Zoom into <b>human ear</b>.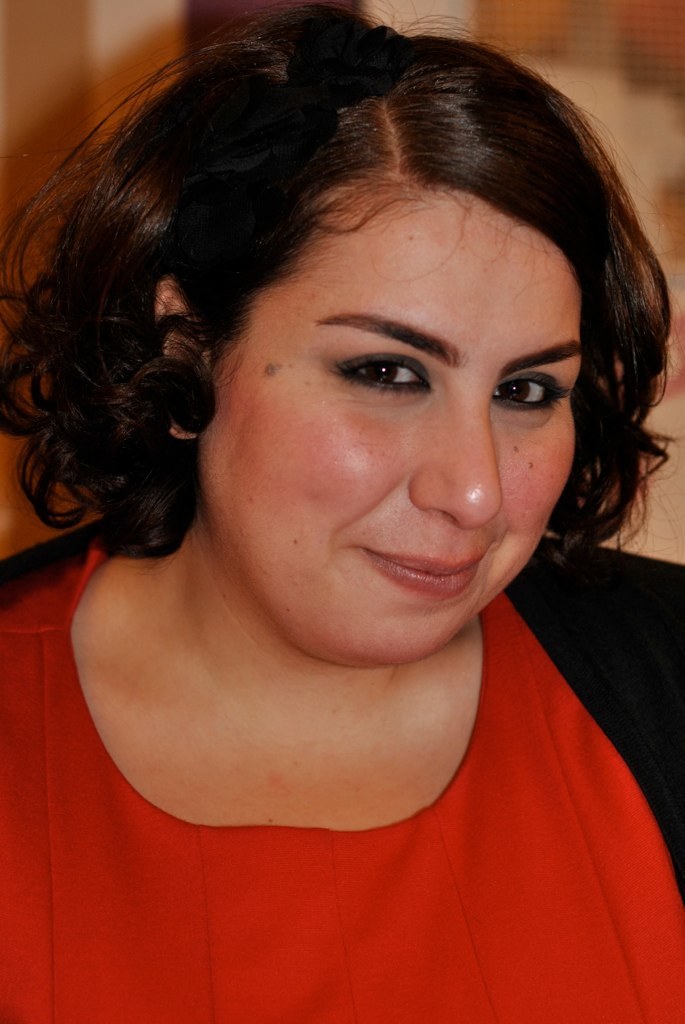
Zoom target: (143,281,195,446).
